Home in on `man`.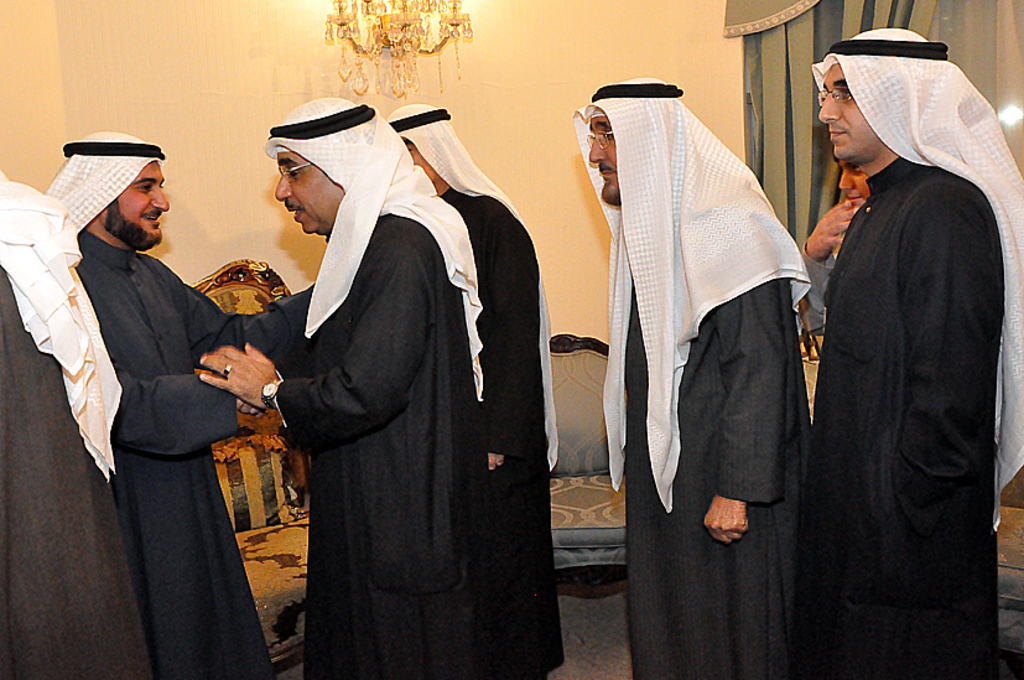
Homed in at Rect(381, 97, 570, 679).
